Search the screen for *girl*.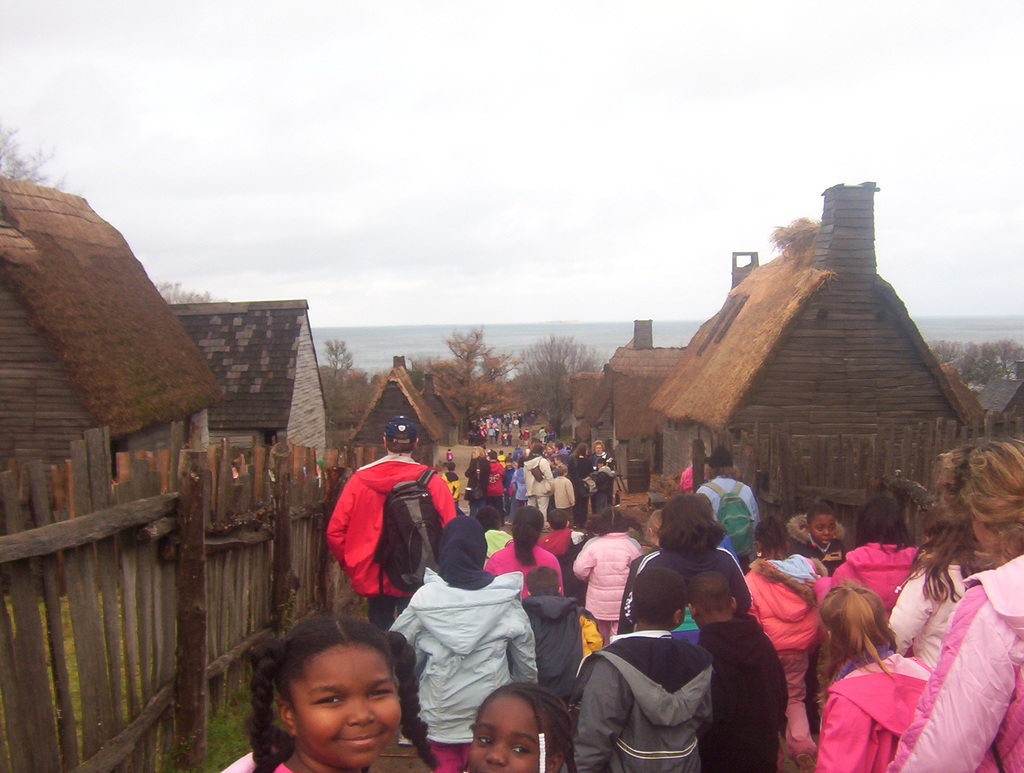
Found at bbox=[220, 615, 444, 772].
